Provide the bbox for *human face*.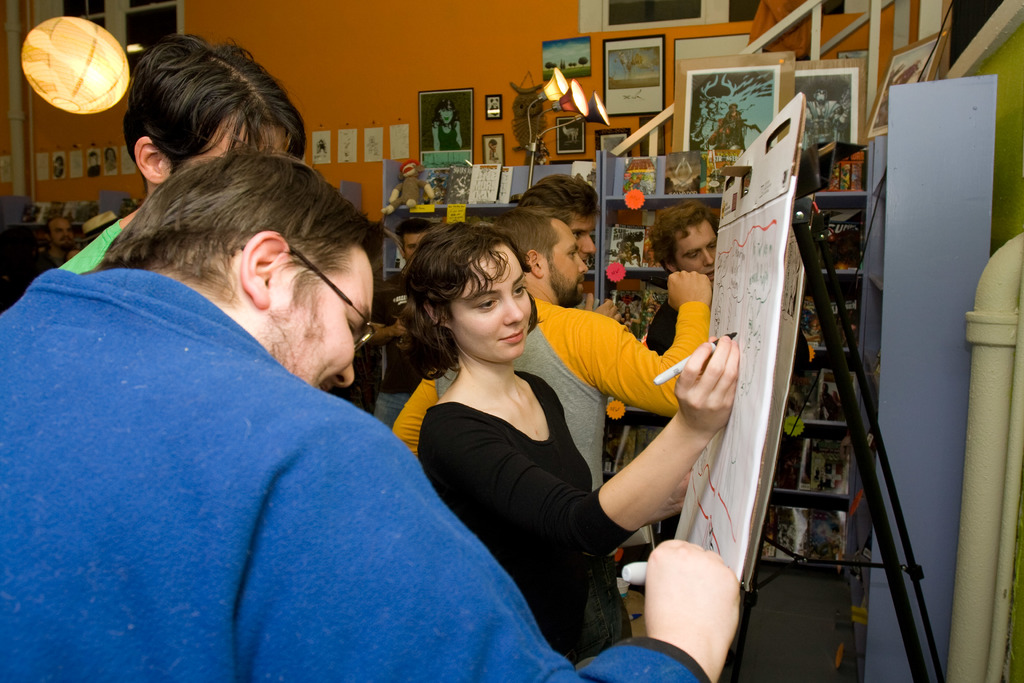
box(268, 247, 375, 398).
